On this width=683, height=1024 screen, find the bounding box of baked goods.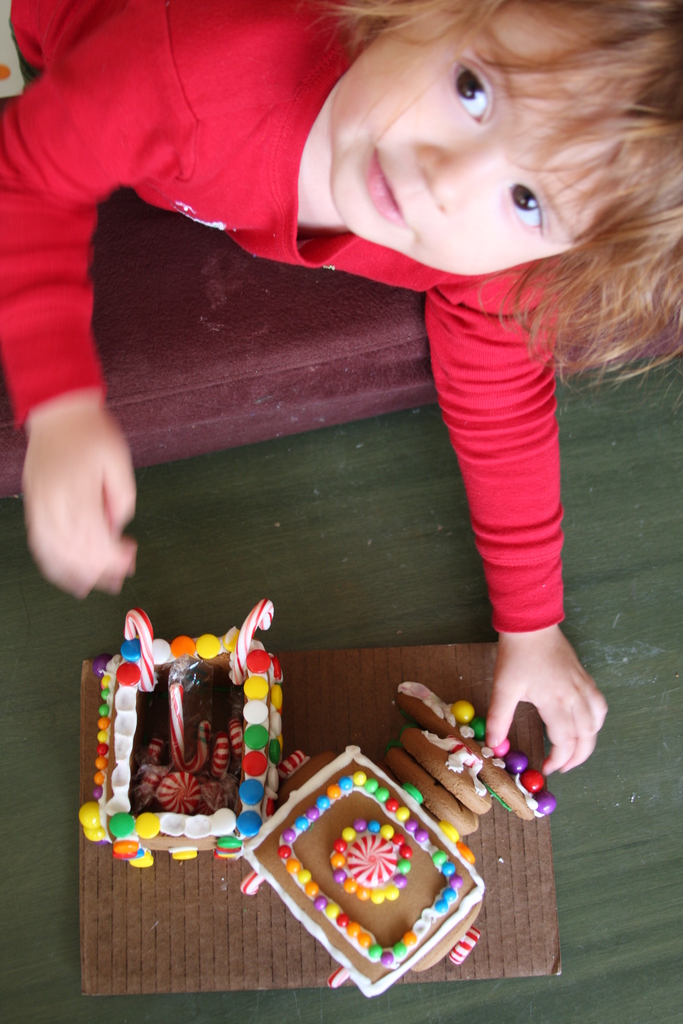
Bounding box: rect(258, 786, 496, 967).
